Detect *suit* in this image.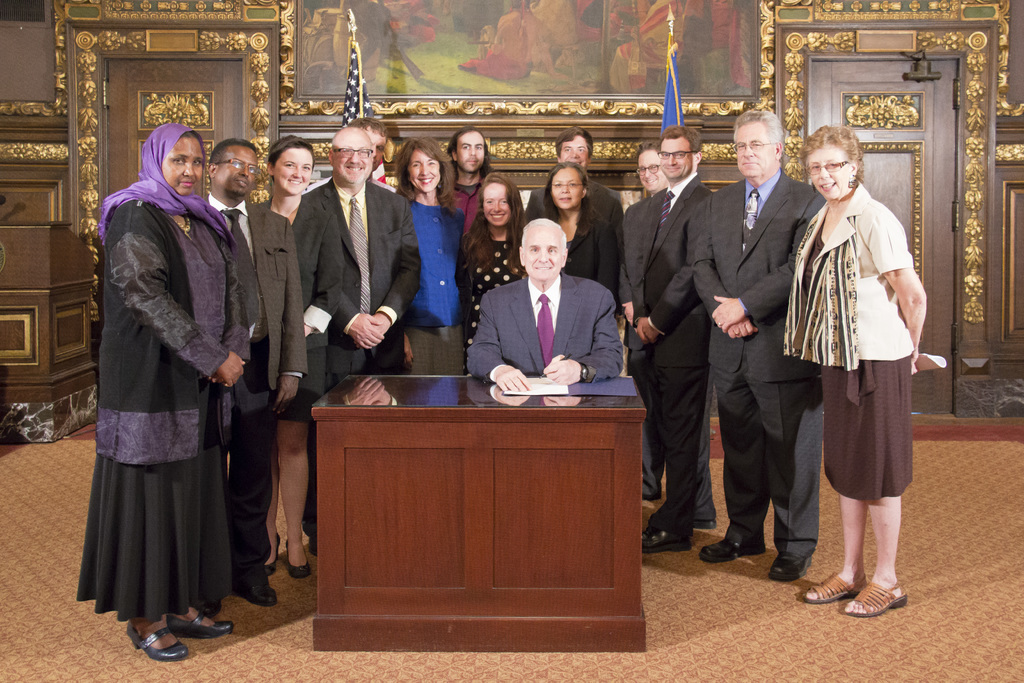
Detection: (x1=278, y1=128, x2=401, y2=414).
